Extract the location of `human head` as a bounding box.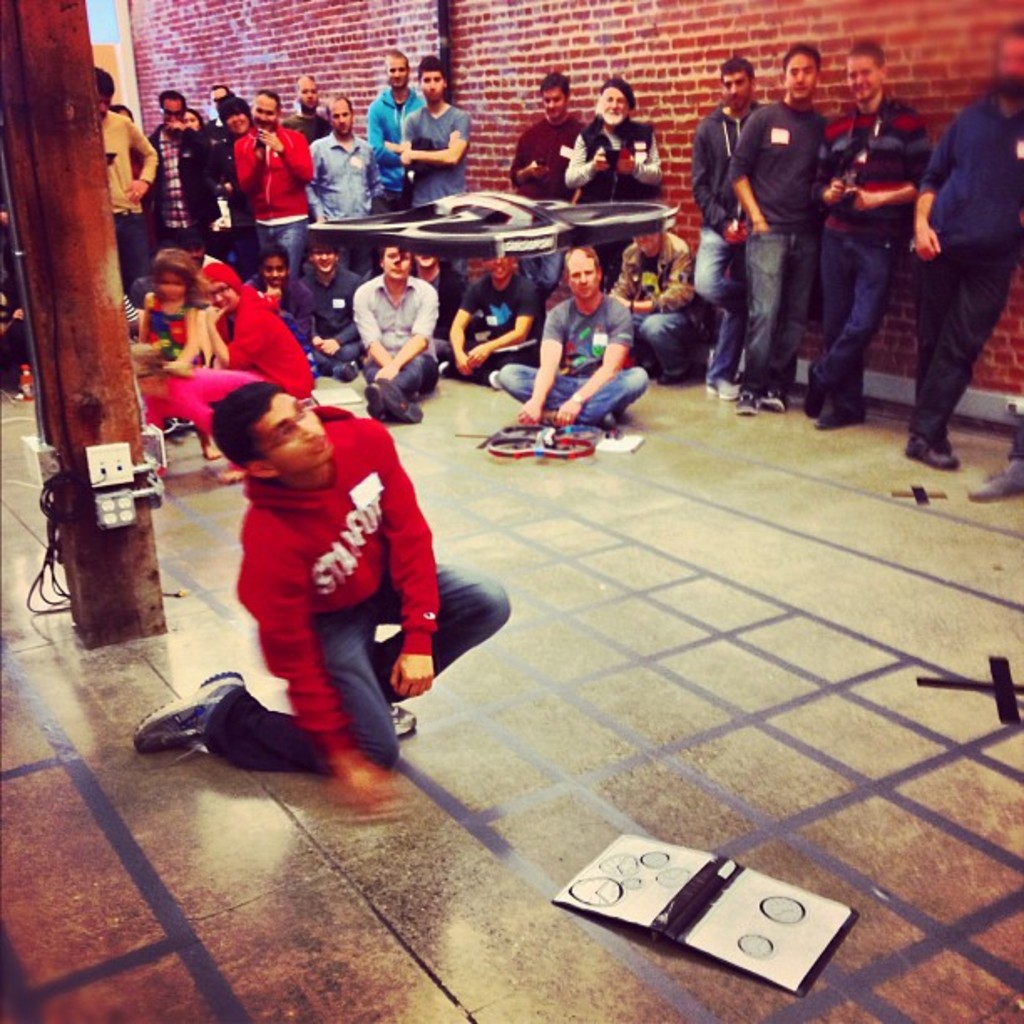
bbox=[152, 248, 202, 303].
